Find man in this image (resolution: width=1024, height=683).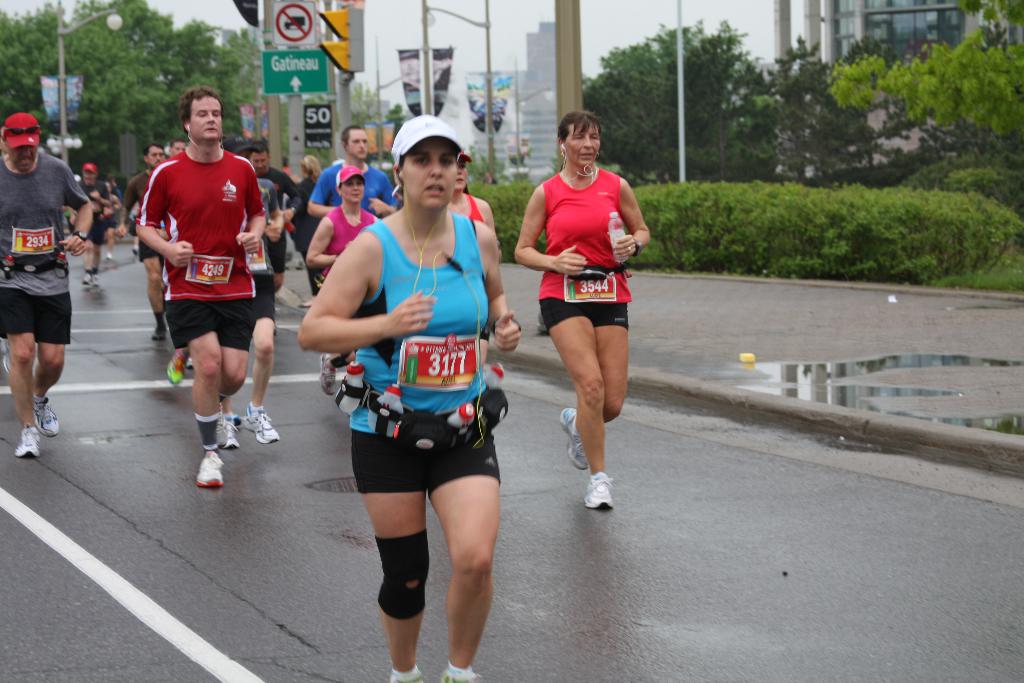
bbox=(134, 102, 279, 493).
